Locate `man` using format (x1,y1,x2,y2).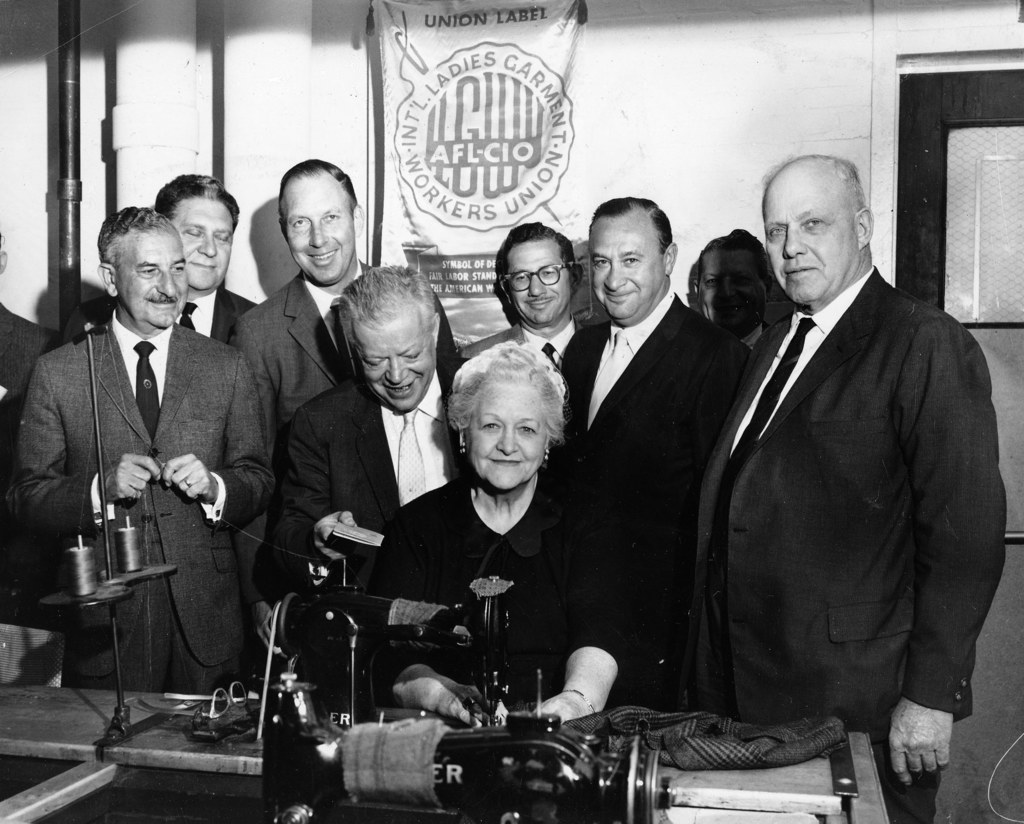
(0,228,63,623).
